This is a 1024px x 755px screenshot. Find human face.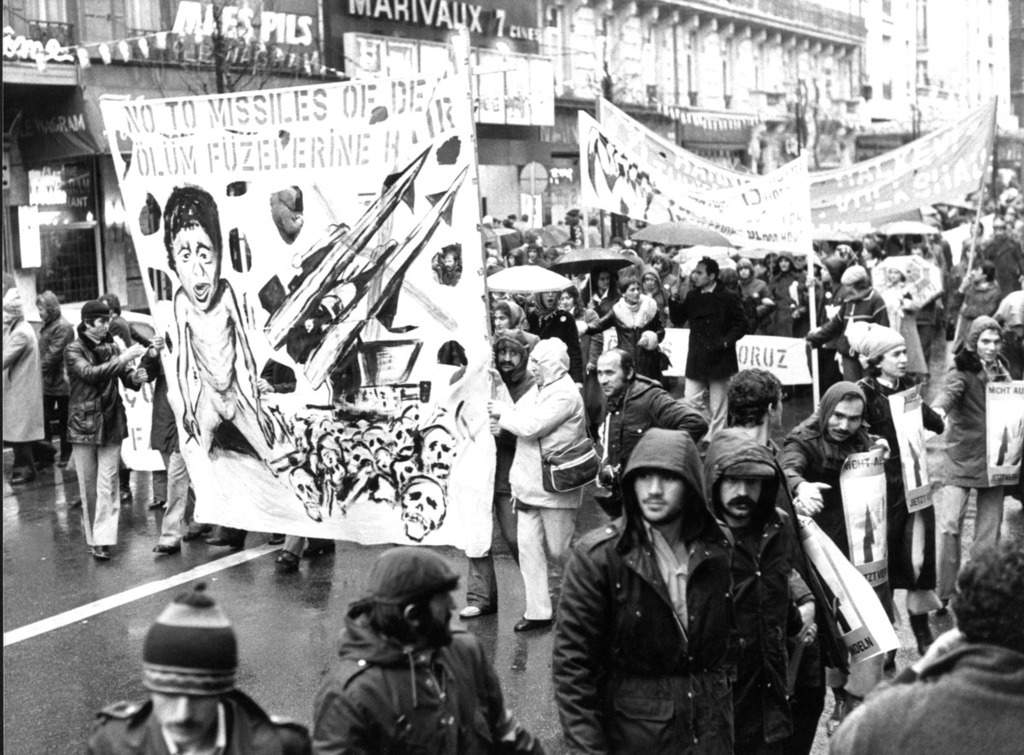
Bounding box: 737/268/748/277.
